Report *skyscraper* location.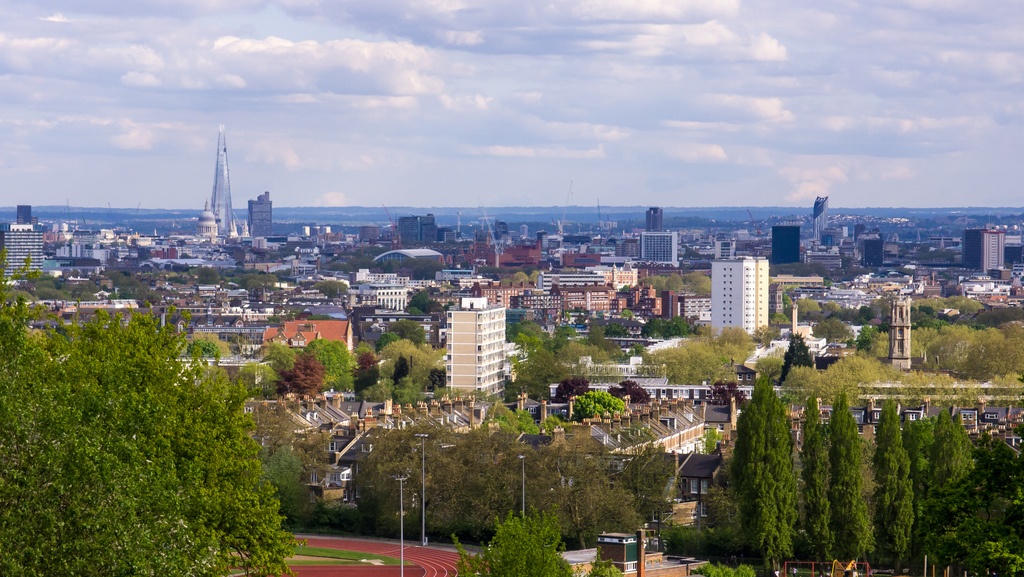
Report: 247/188/271/238.
